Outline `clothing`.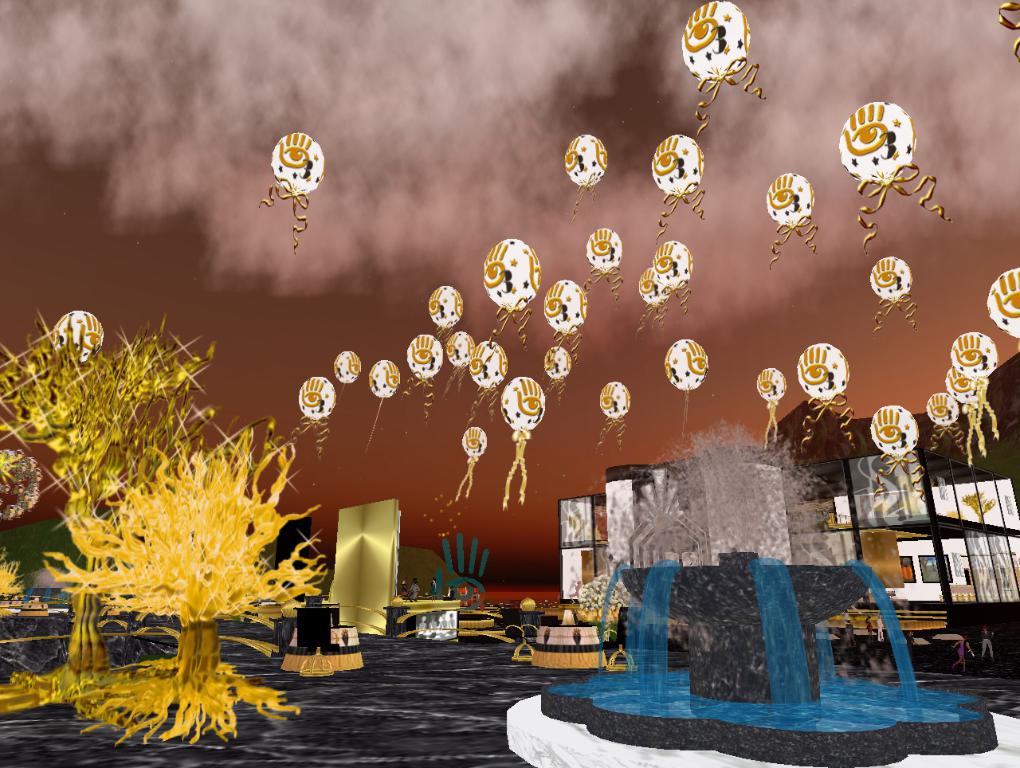
Outline: (x1=875, y1=621, x2=883, y2=640).
